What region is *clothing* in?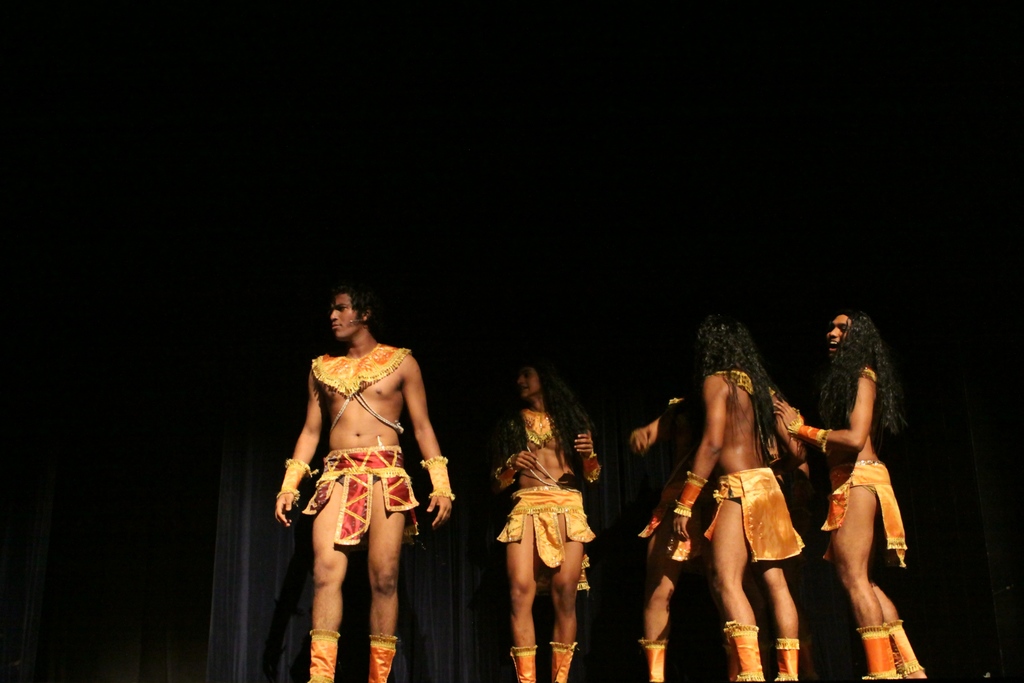
x1=815, y1=361, x2=903, y2=557.
